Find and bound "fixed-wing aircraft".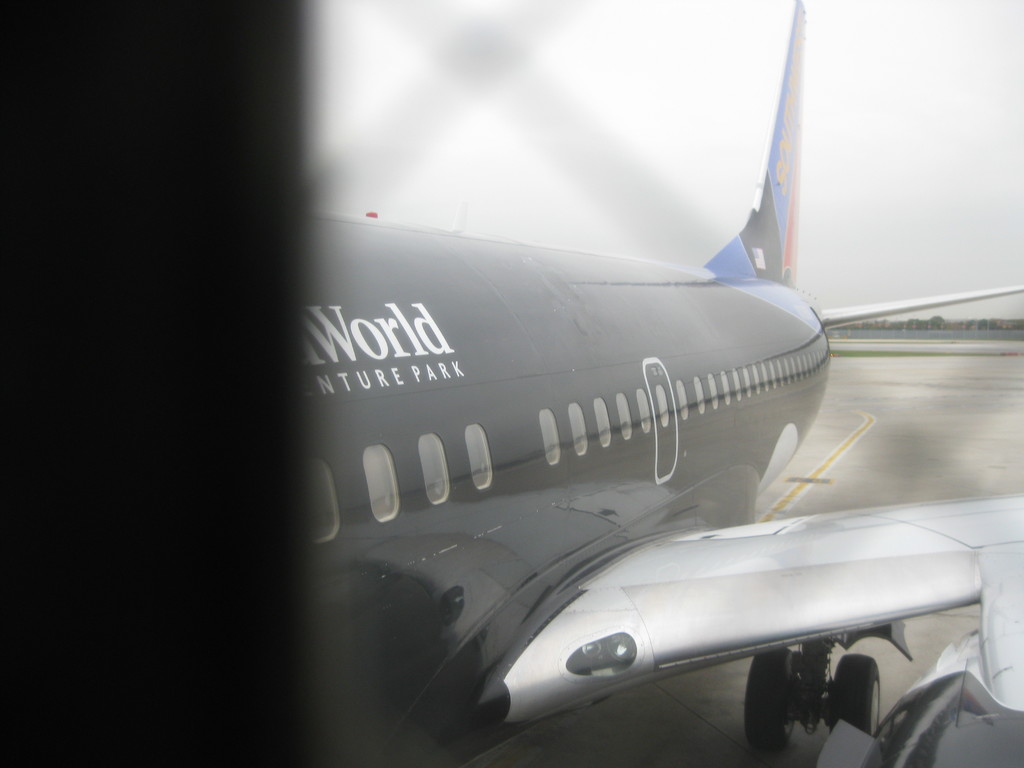
Bound: region(303, 0, 1023, 767).
